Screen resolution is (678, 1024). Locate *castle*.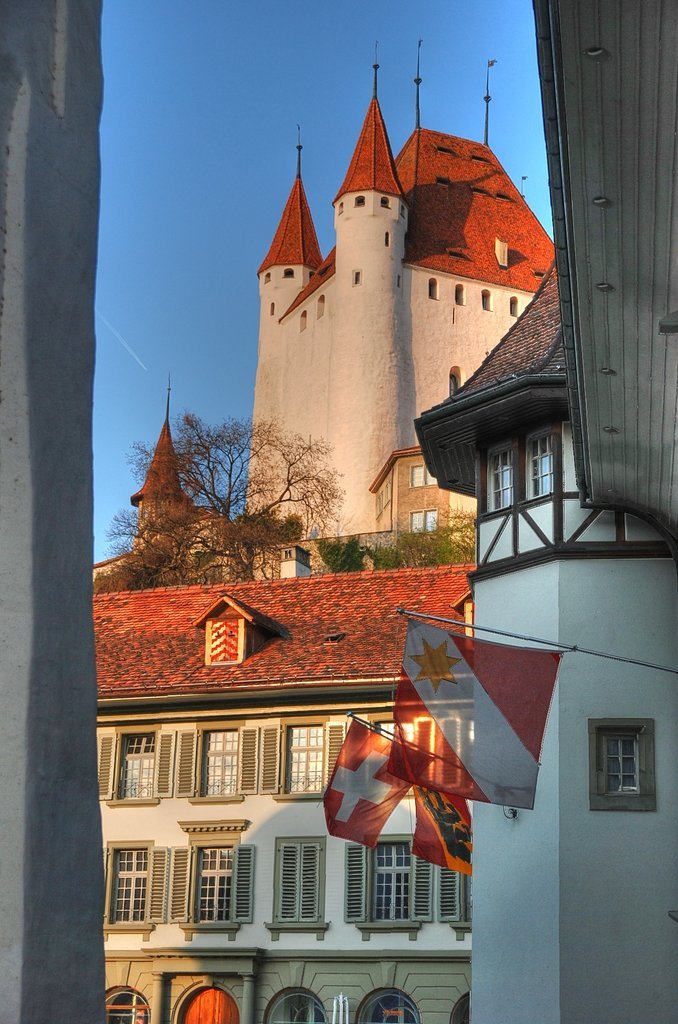
228/65/577/571.
